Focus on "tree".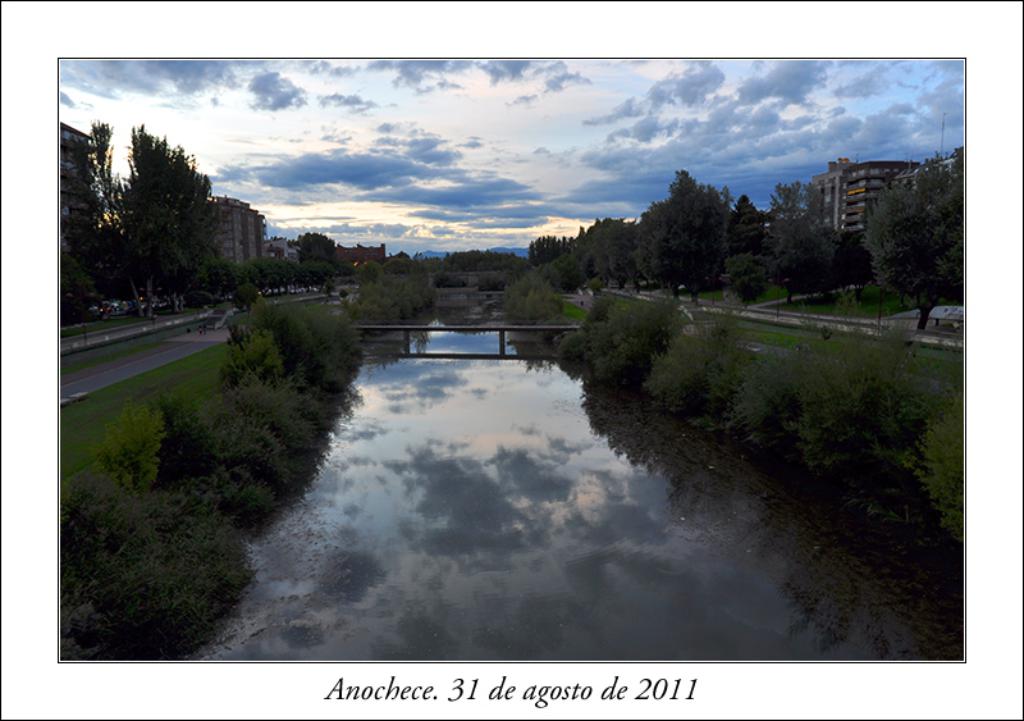
Focused at [279, 256, 305, 288].
